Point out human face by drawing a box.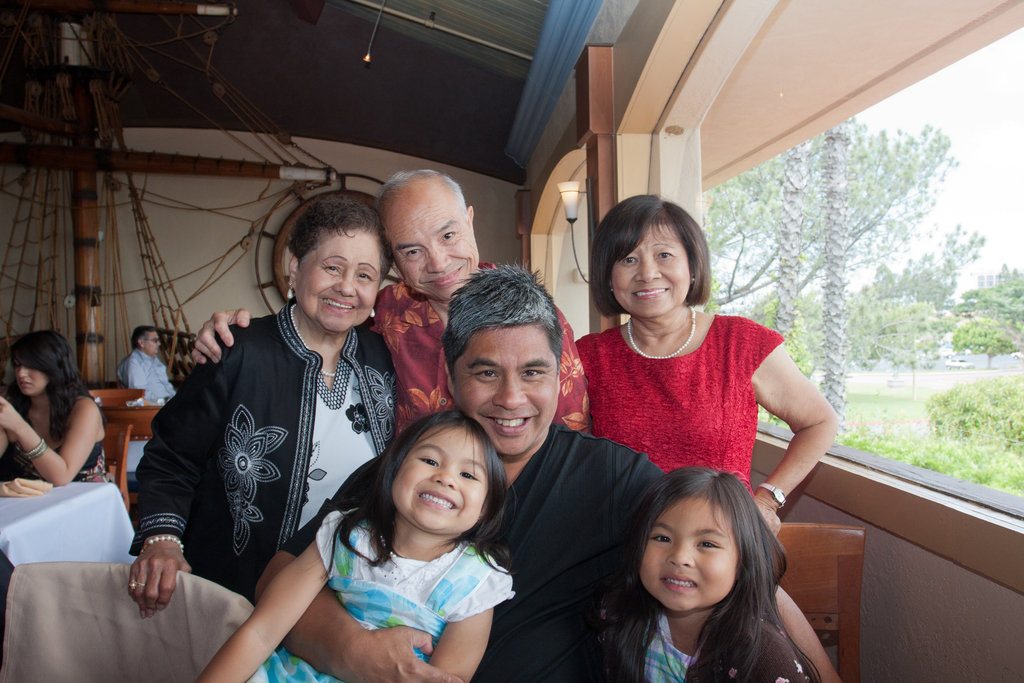
388 191 481 304.
